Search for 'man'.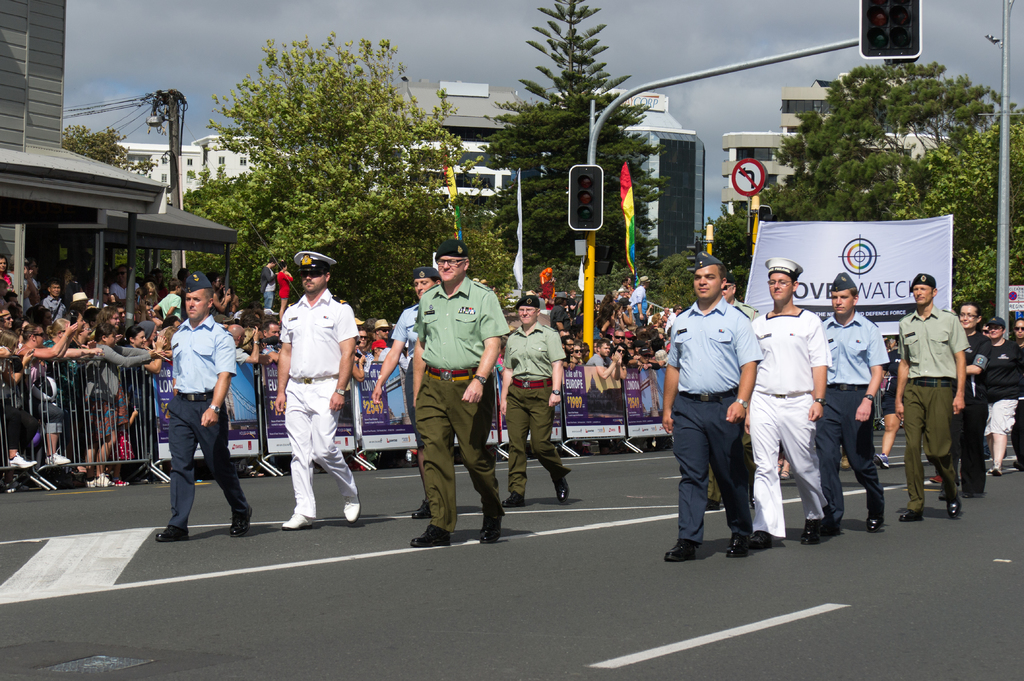
Found at [x1=272, y1=250, x2=358, y2=529].
